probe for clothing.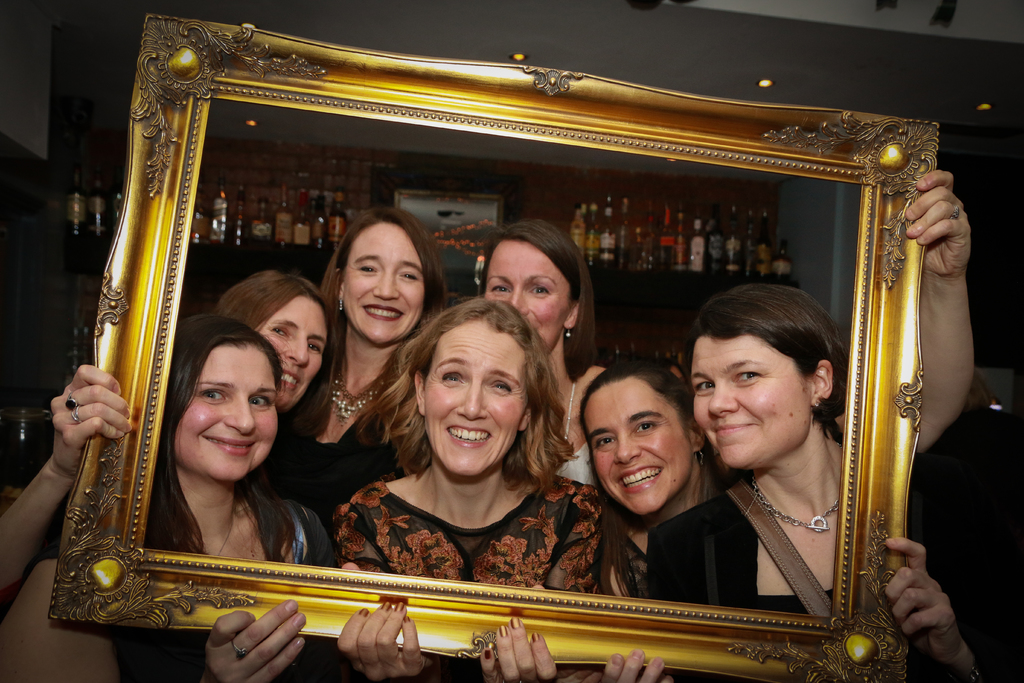
Probe result: BBox(646, 474, 1023, 682).
